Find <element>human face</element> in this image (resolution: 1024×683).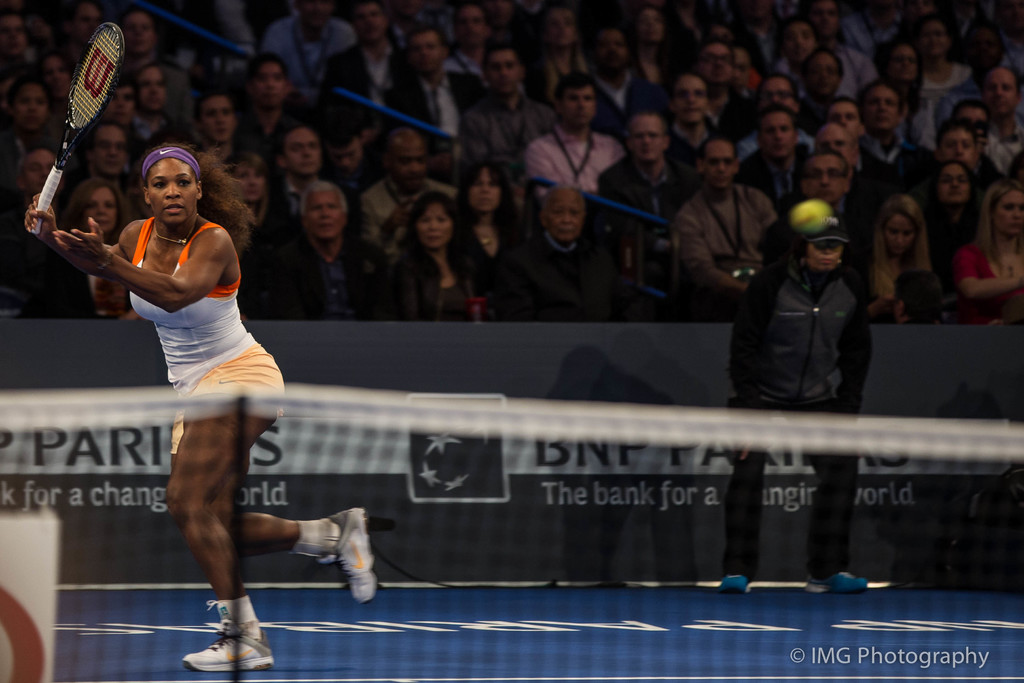
{"x1": 702, "y1": 138, "x2": 739, "y2": 193}.
